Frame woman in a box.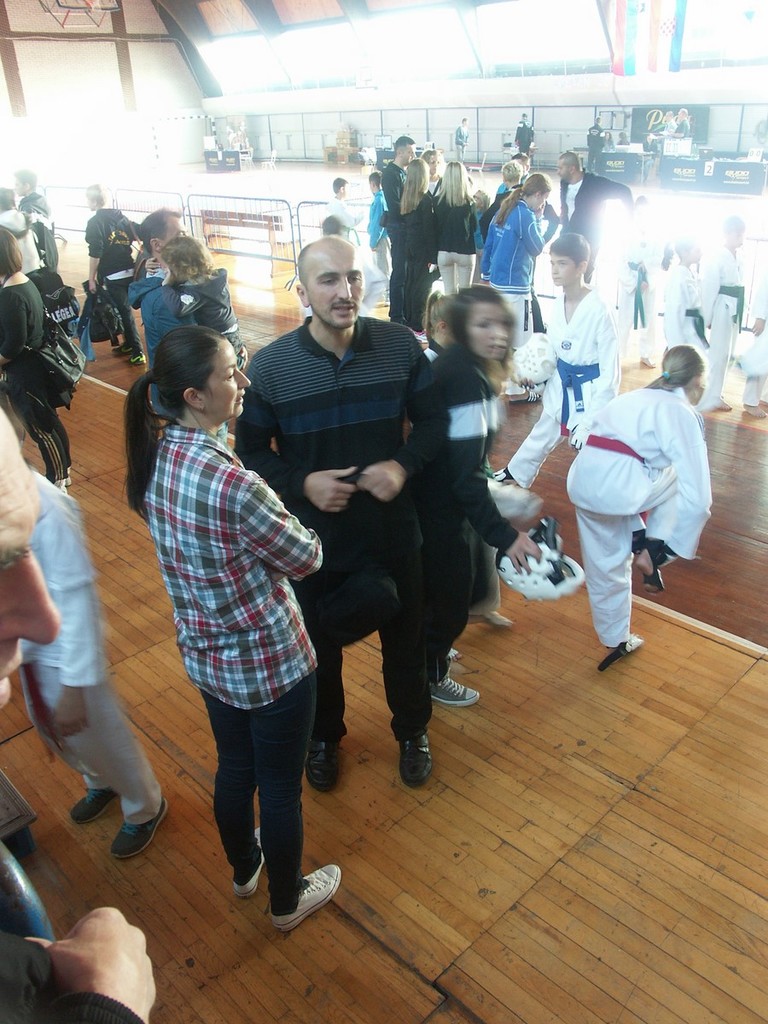
<box>399,156,438,331</box>.
